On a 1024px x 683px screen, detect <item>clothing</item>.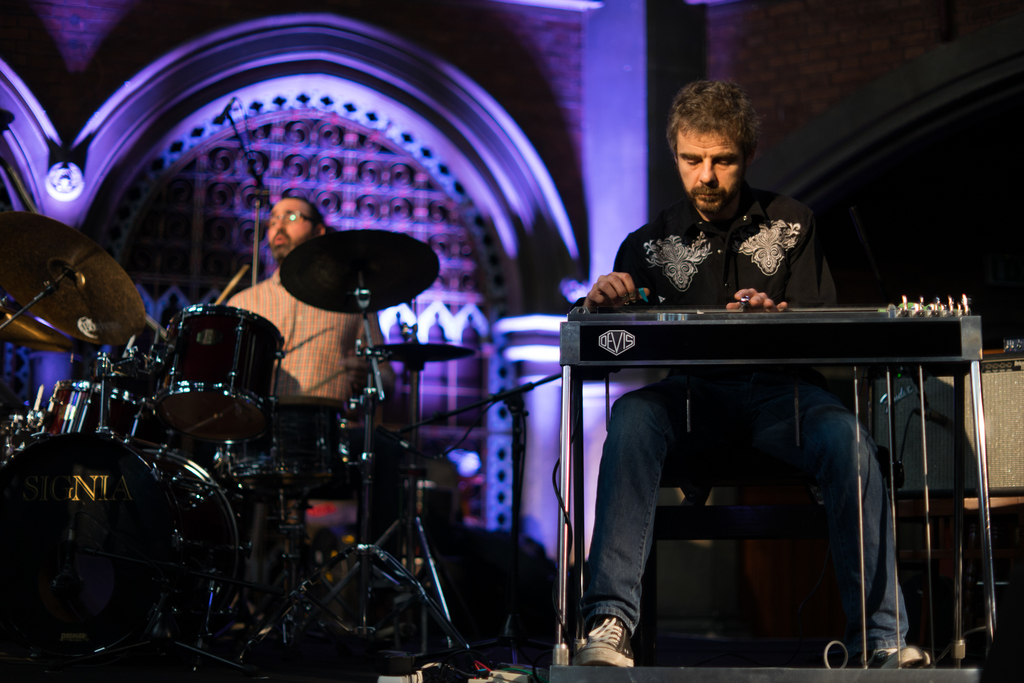
(578,201,979,647).
